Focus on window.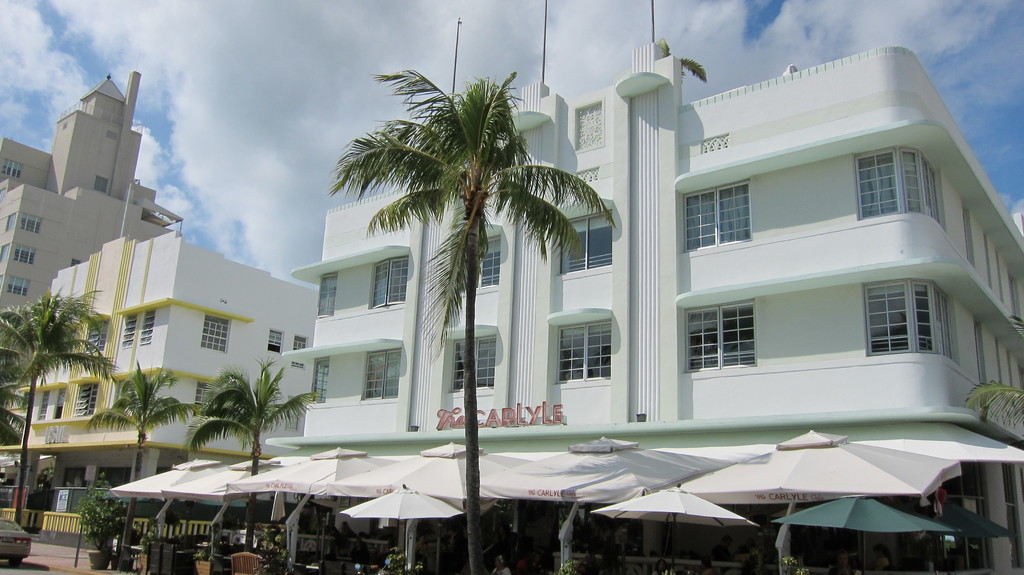
Focused at <region>260, 323, 289, 360</region>.
